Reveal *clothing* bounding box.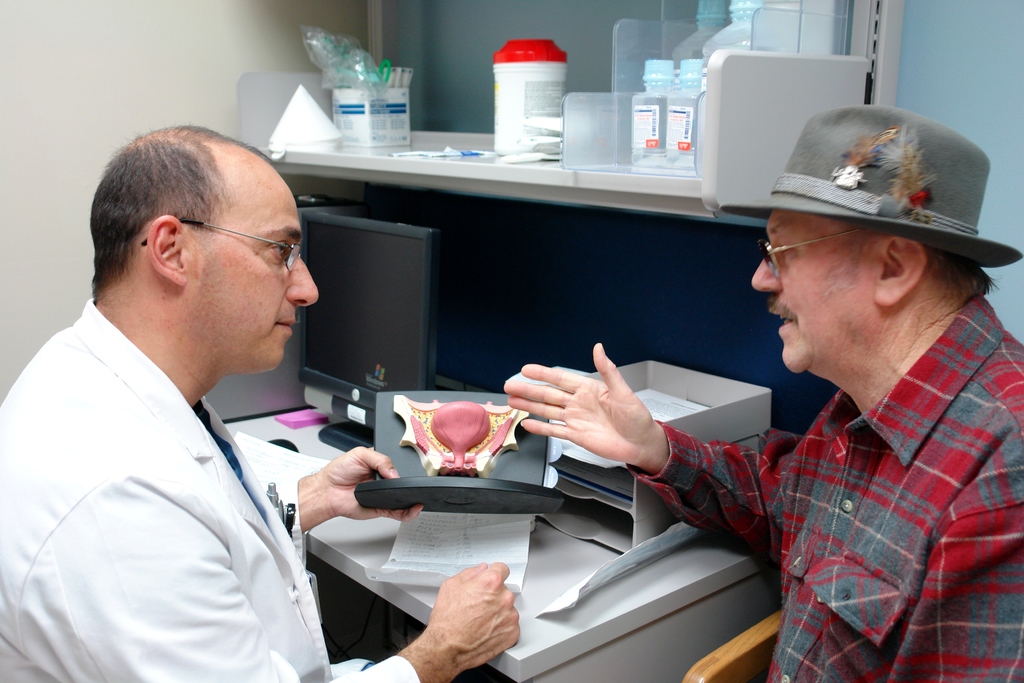
Revealed: rect(12, 262, 339, 682).
